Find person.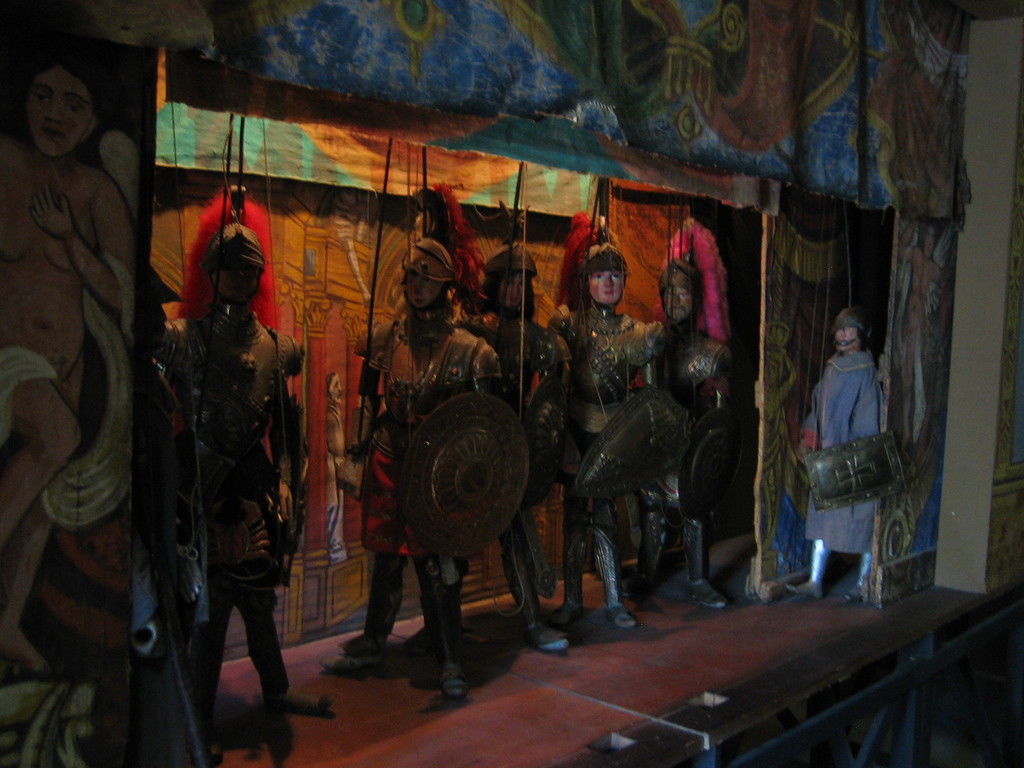
l=785, t=301, r=892, b=600.
